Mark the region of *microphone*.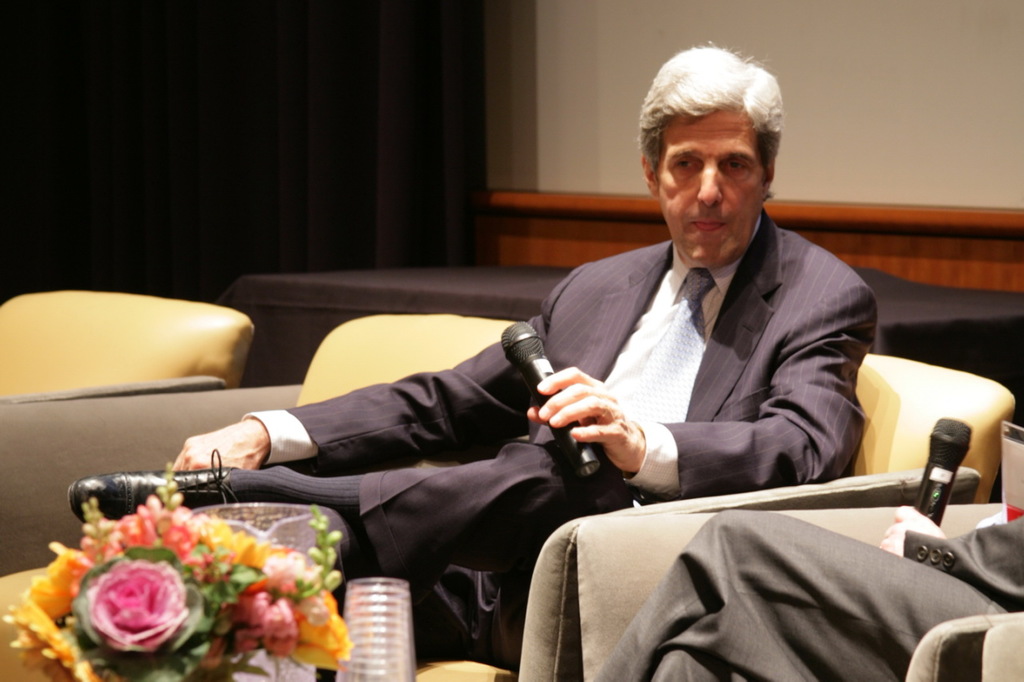
Region: box=[915, 414, 967, 528].
